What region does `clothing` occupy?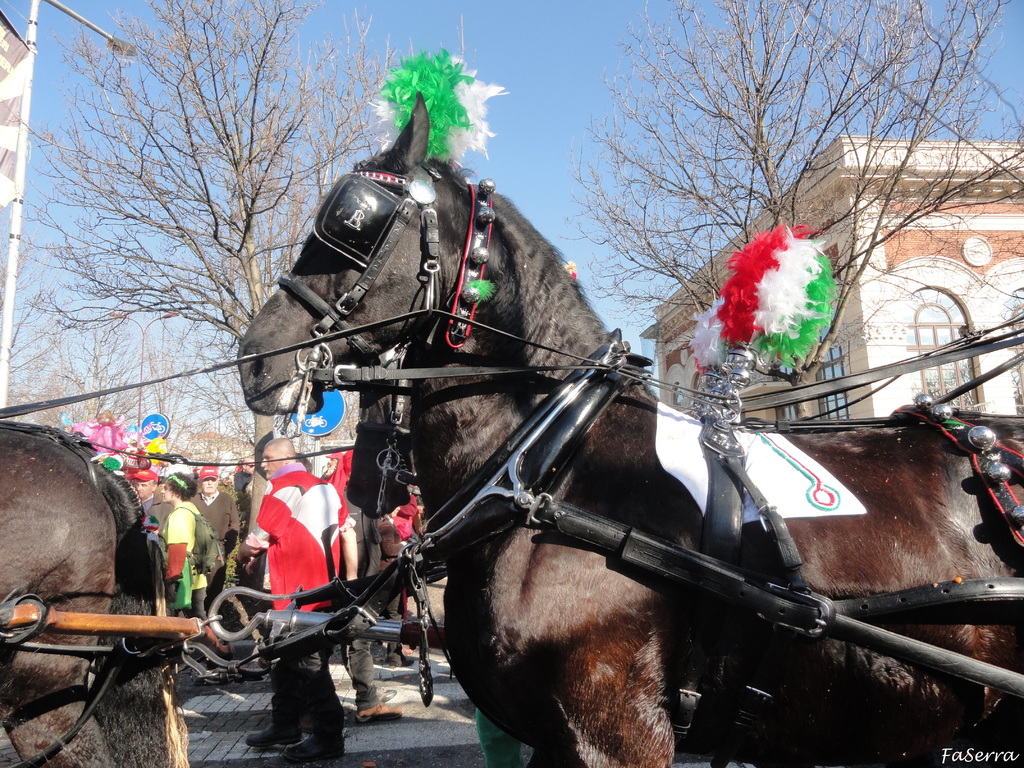
(238,465,260,529).
